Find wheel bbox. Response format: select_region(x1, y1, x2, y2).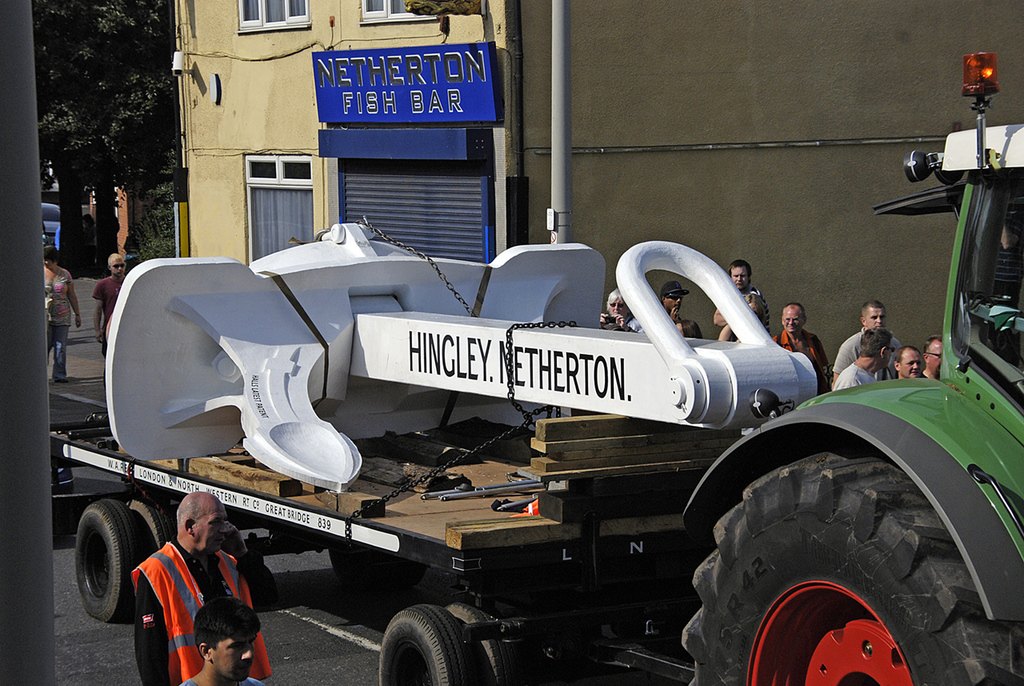
select_region(377, 604, 489, 685).
